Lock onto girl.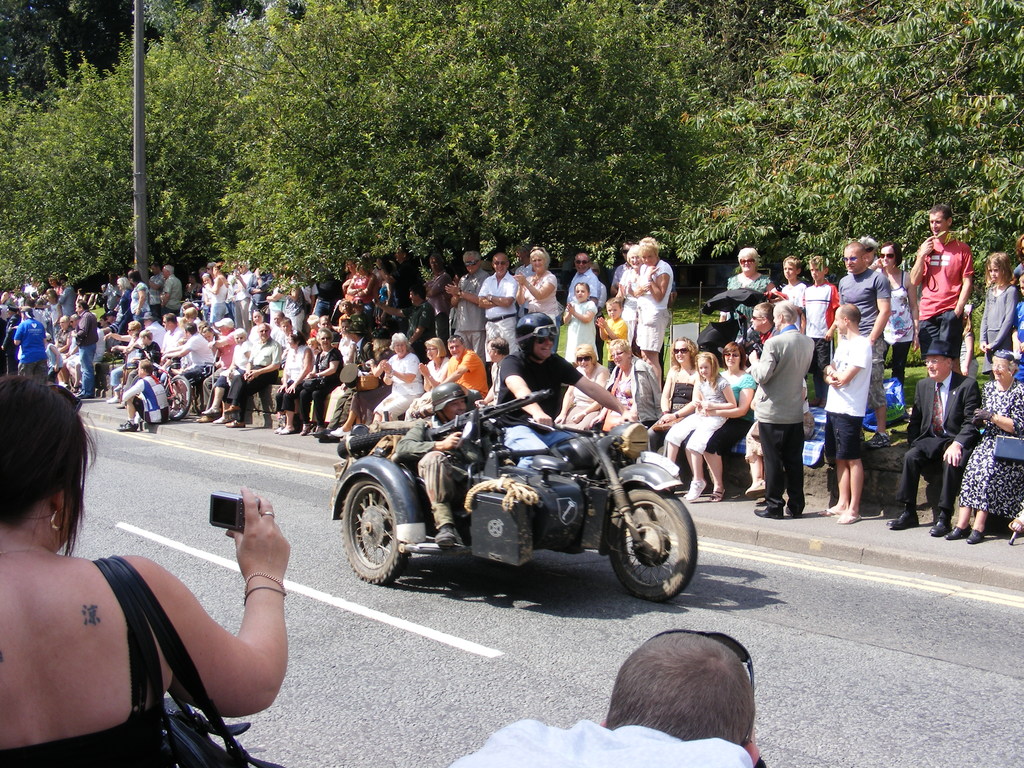
Locked: (left=563, top=282, right=598, bottom=368).
